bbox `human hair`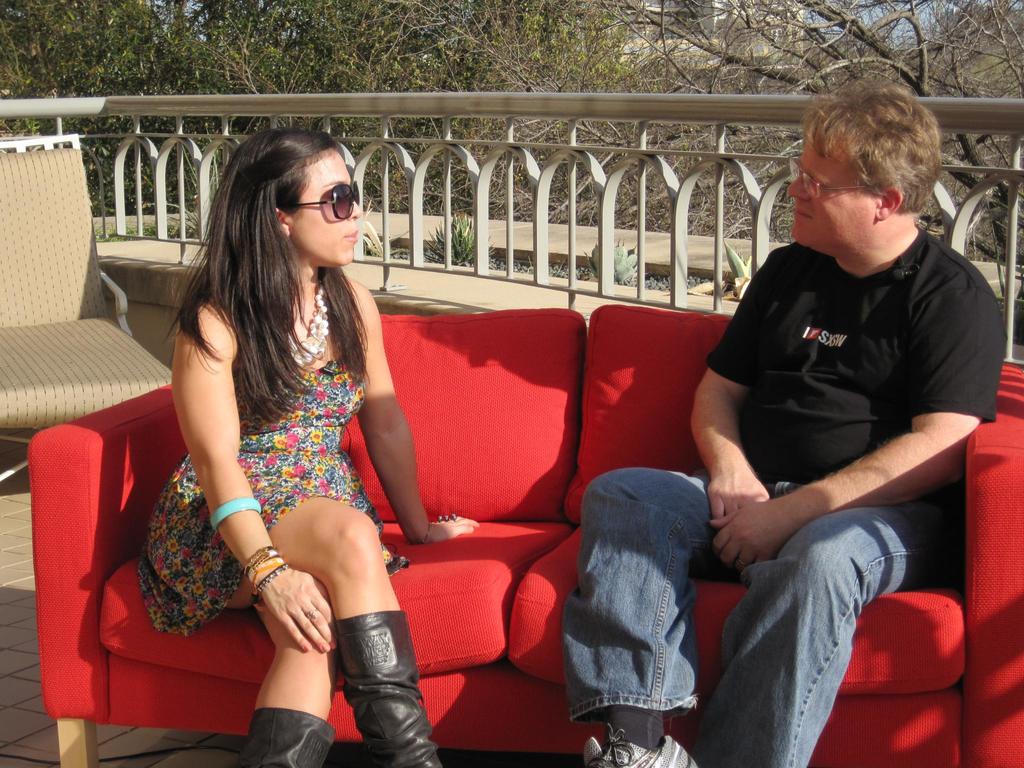
803,81,942,213
